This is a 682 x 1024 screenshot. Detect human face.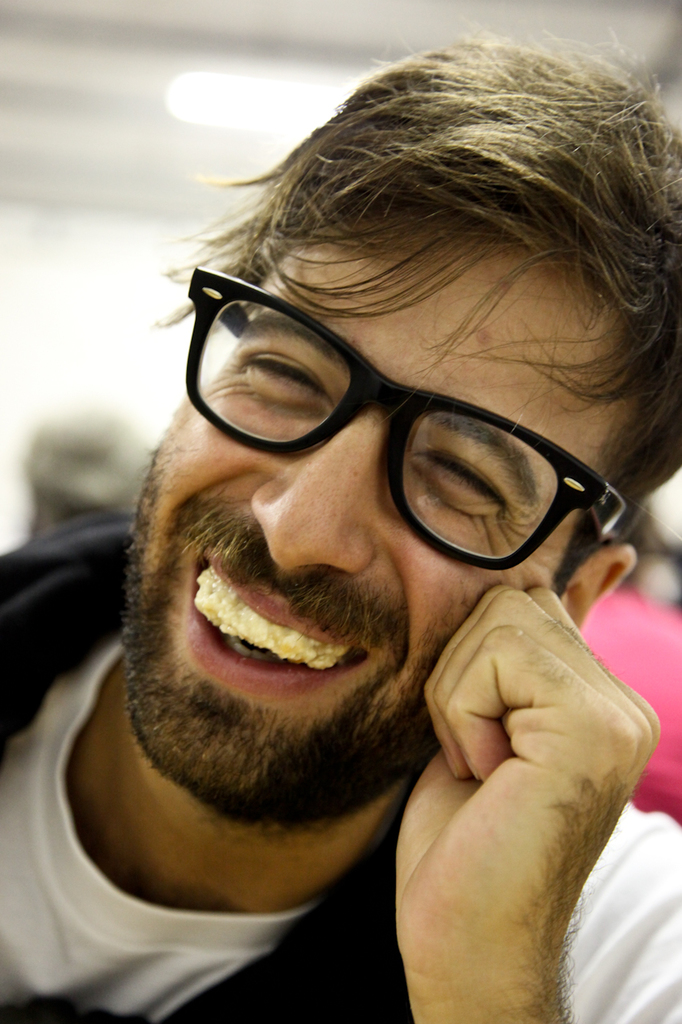
(128,242,620,825).
